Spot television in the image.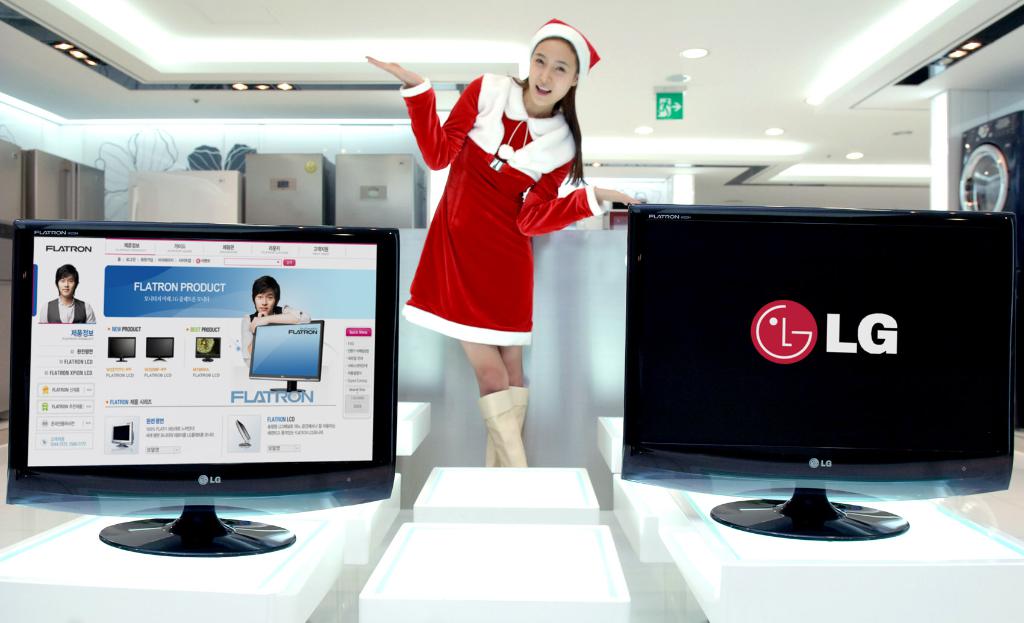
television found at left=7, top=211, right=398, bottom=563.
